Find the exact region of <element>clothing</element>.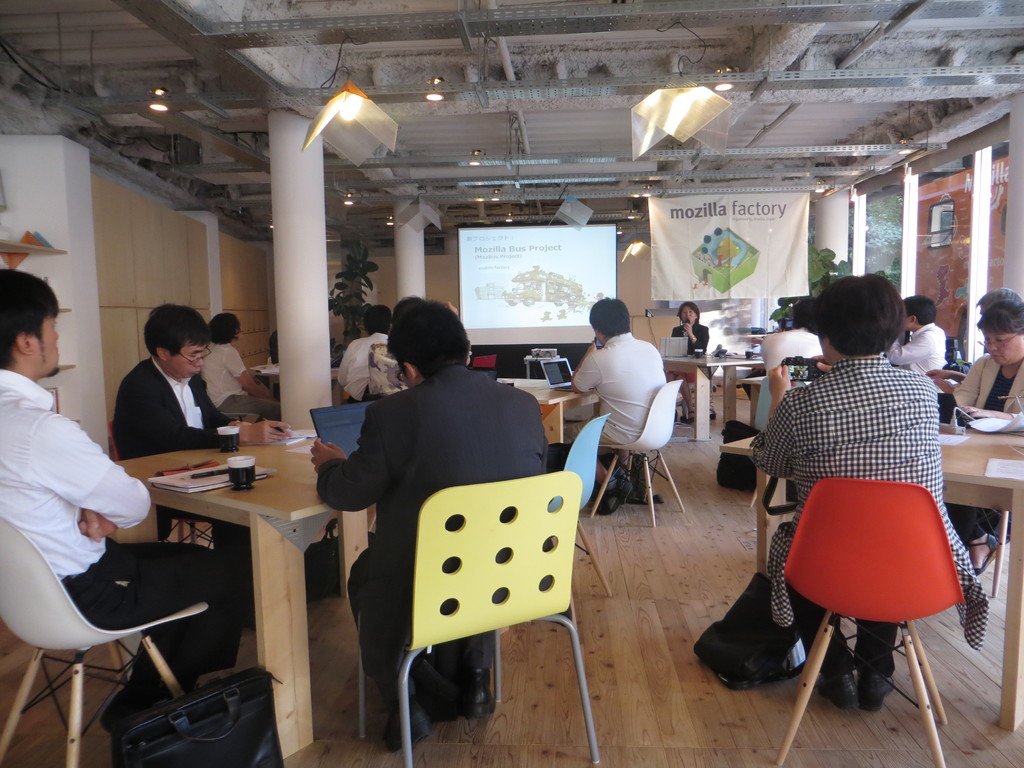
Exact region: pyautogui.locateOnScreen(952, 351, 1023, 545).
